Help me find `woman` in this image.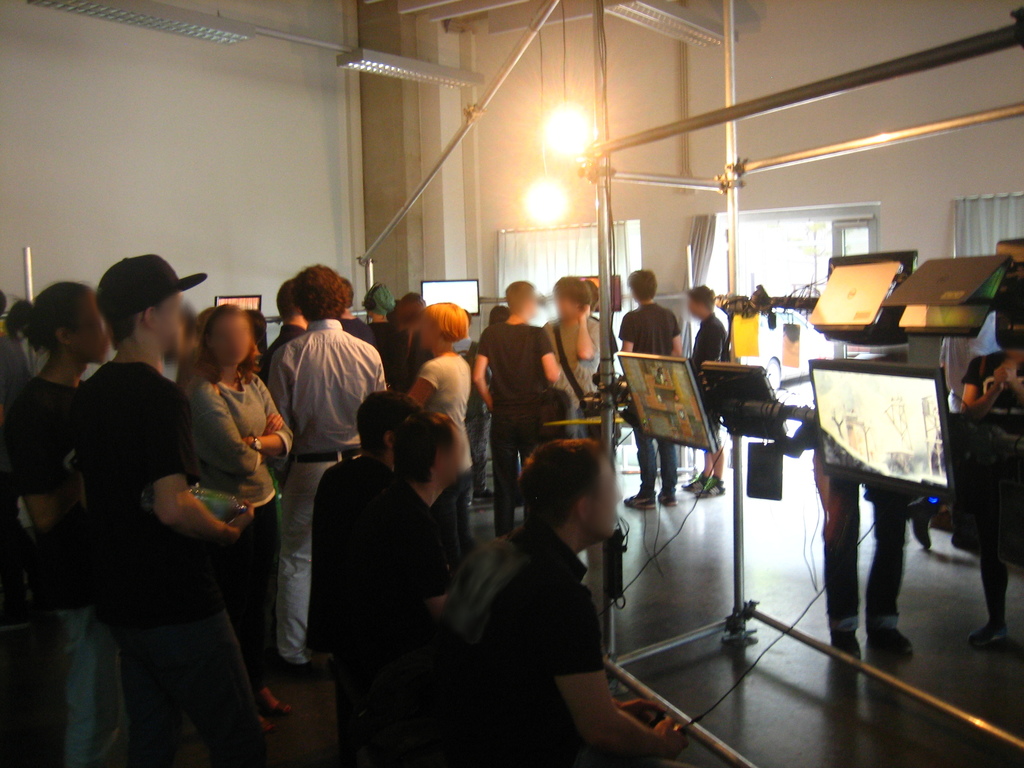
Found it: (959,324,1023,648).
